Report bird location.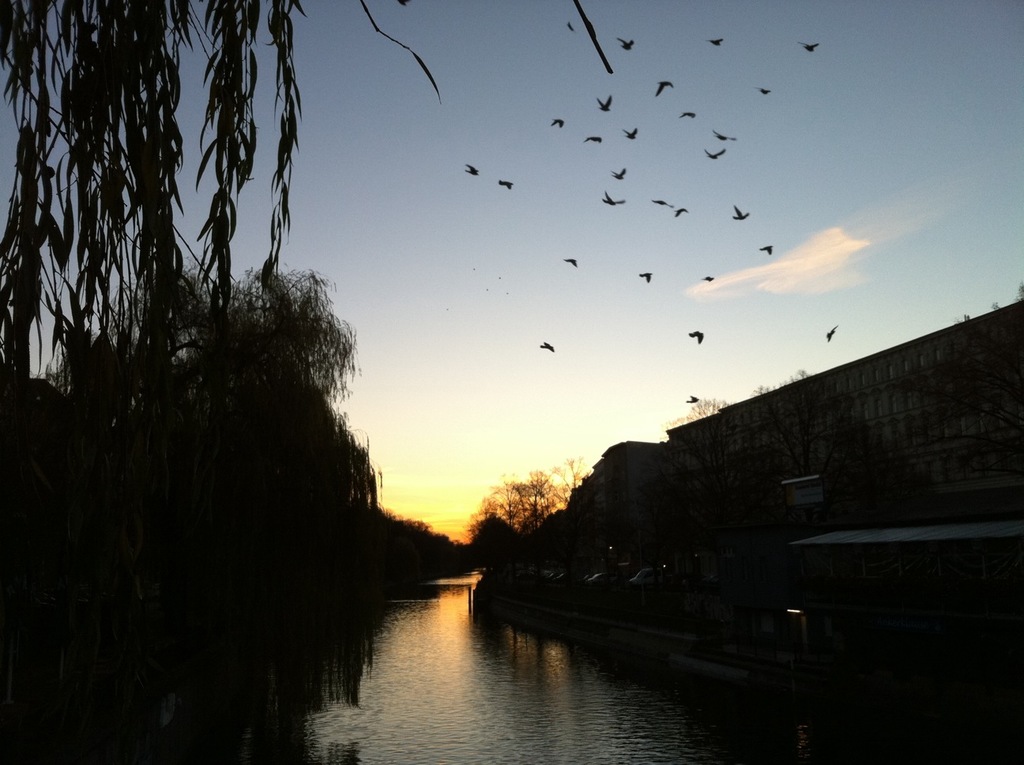
Report: (640, 269, 652, 285).
